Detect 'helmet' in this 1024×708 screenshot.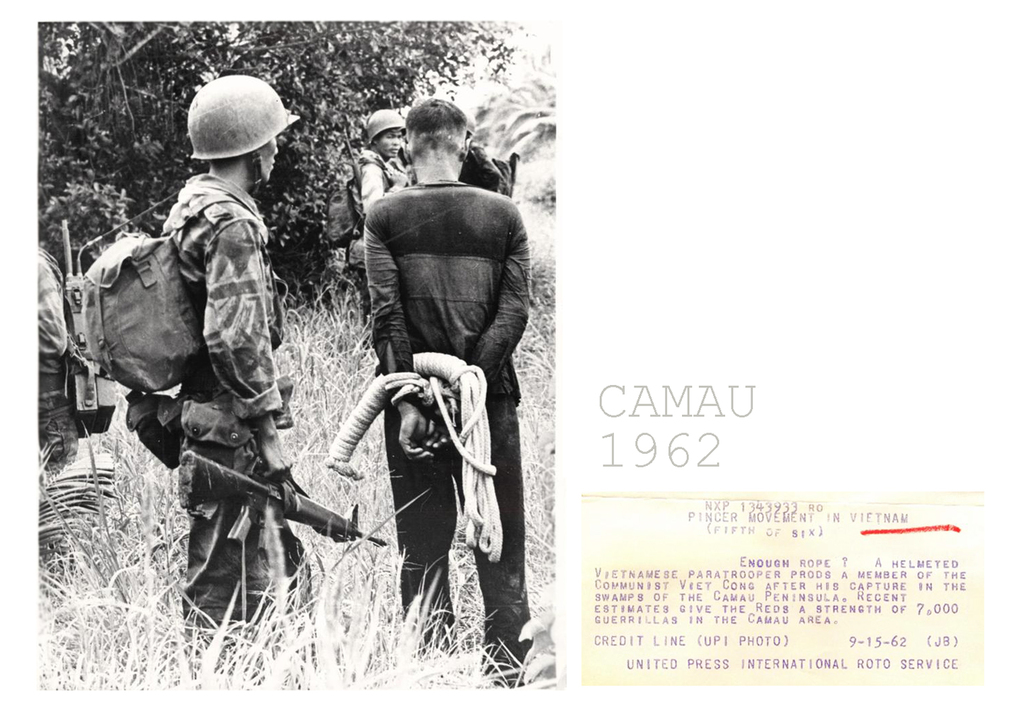
Detection: (360, 110, 406, 152).
